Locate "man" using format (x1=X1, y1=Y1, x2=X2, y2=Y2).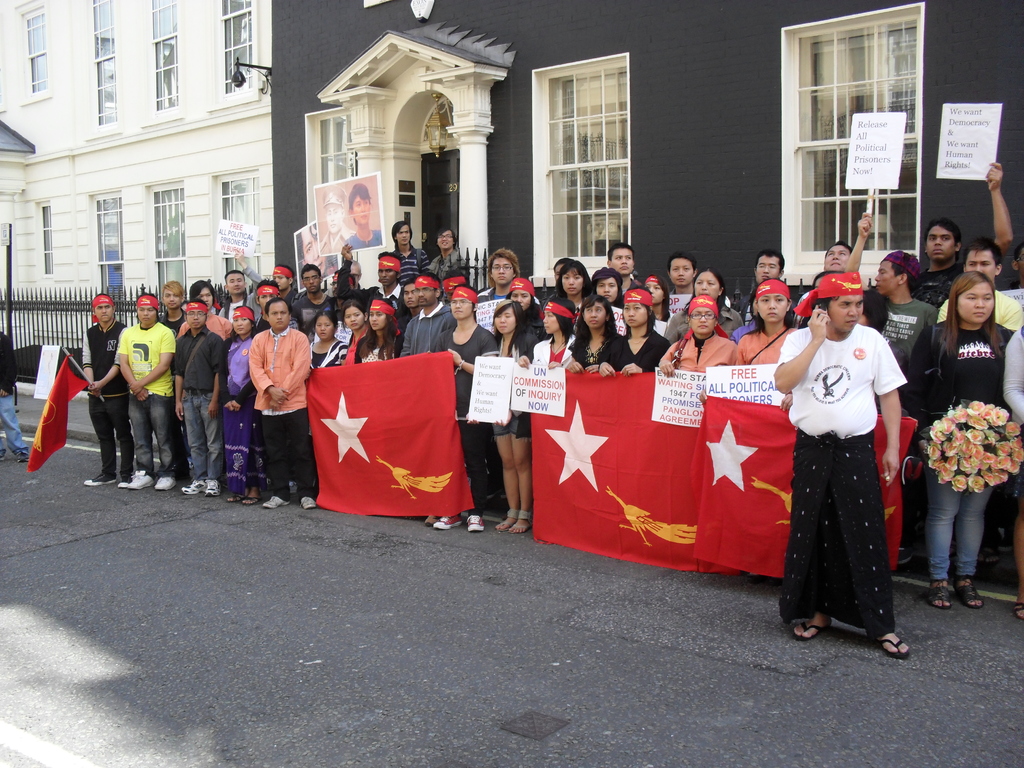
(x1=739, y1=248, x2=788, y2=320).
